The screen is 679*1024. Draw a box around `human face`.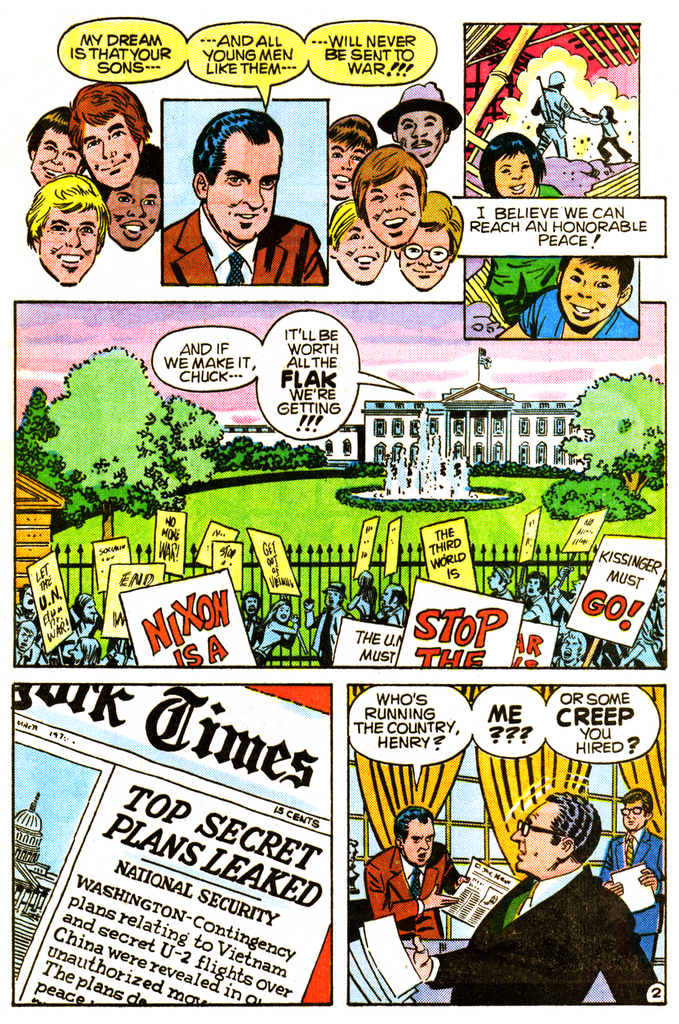
400,232,454,288.
